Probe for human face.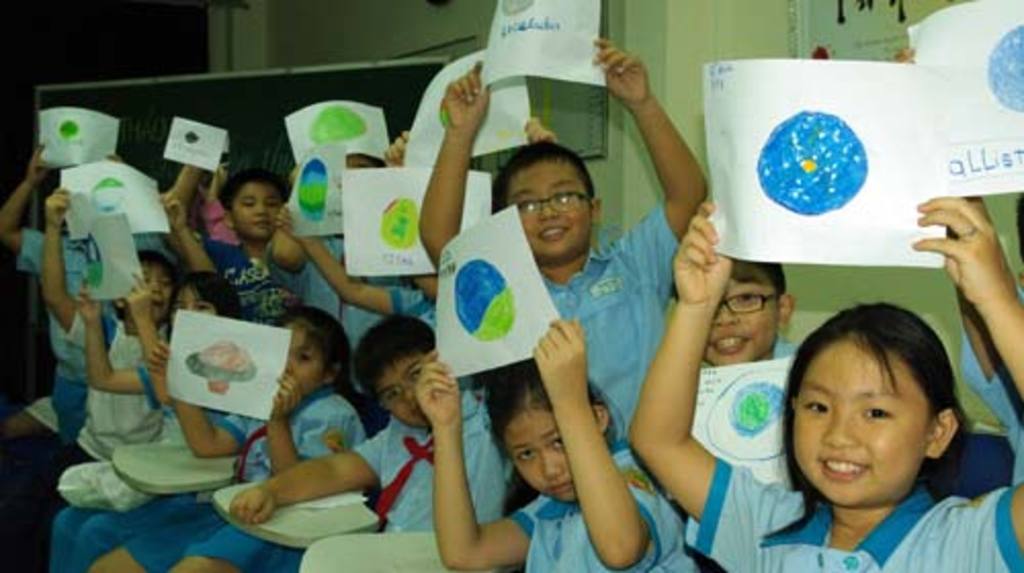
Probe result: detection(135, 272, 170, 317).
